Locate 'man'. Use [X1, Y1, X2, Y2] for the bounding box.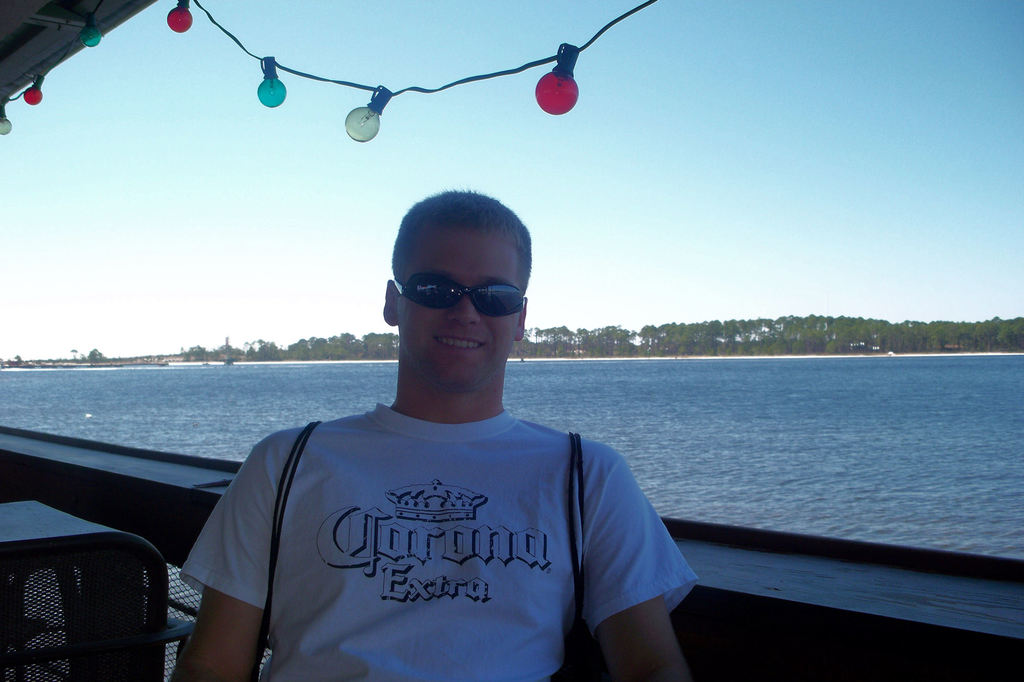
[177, 165, 695, 668].
